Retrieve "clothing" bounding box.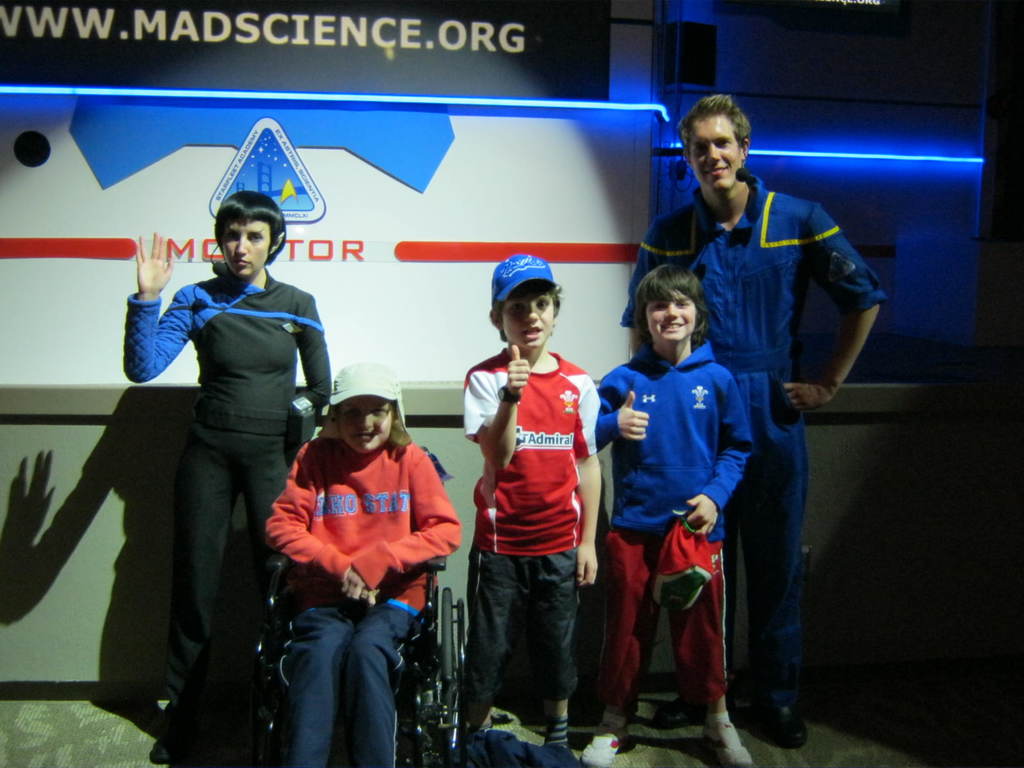
Bounding box: bbox=(265, 424, 455, 767).
